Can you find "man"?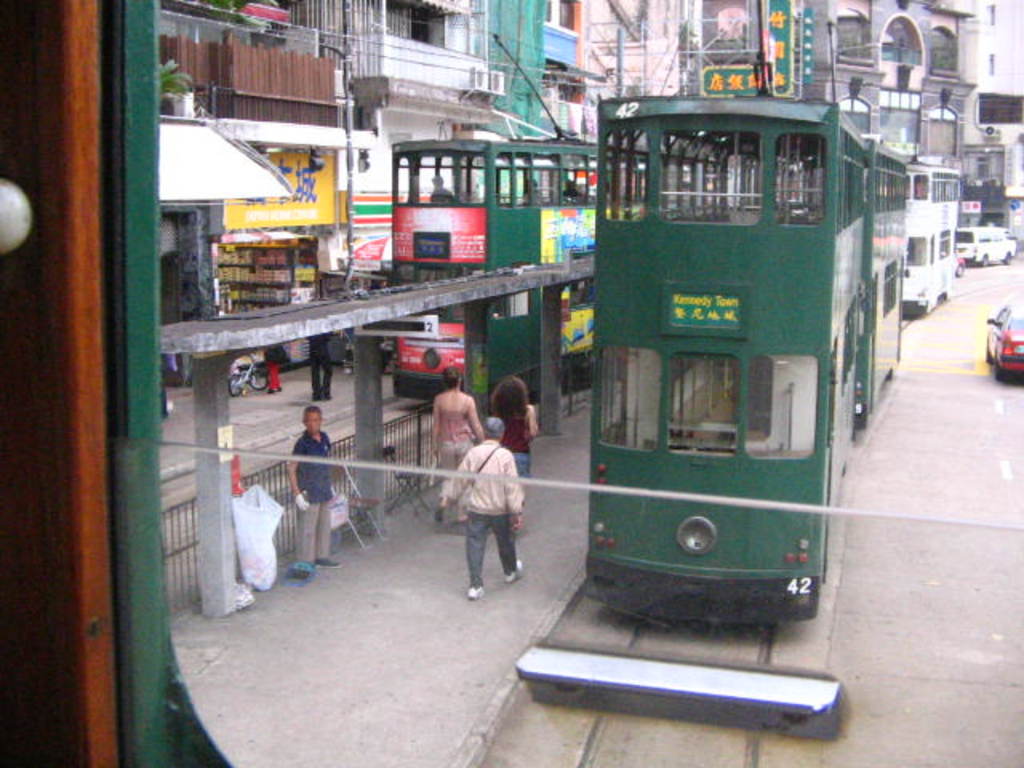
Yes, bounding box: pyautogui.locateOnScreen(278, 390, 338, 571).
